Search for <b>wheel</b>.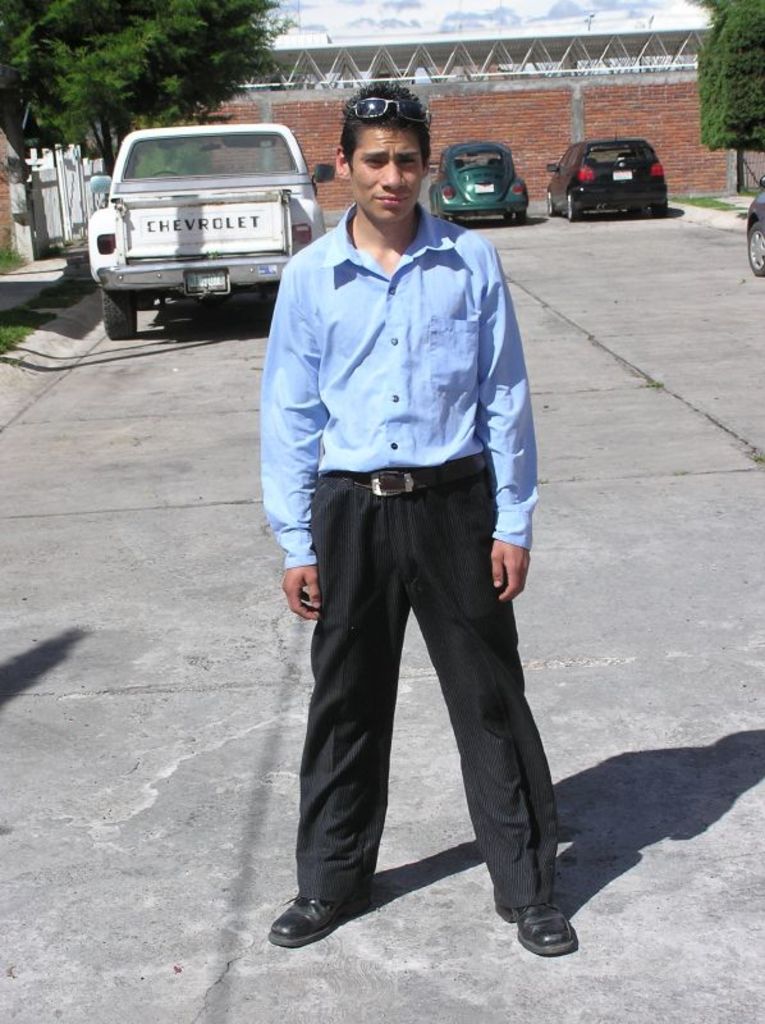
Found at region(544, 191, 551, 212).
